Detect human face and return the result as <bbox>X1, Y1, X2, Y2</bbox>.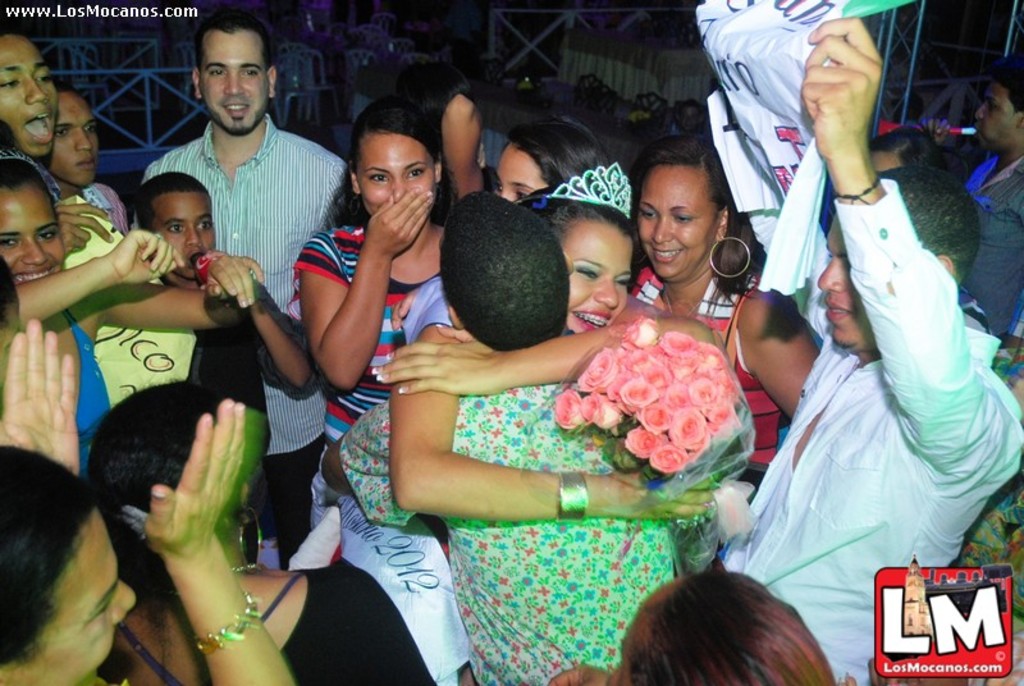
<bbox>495, 147, 548, 202</bbox>.
